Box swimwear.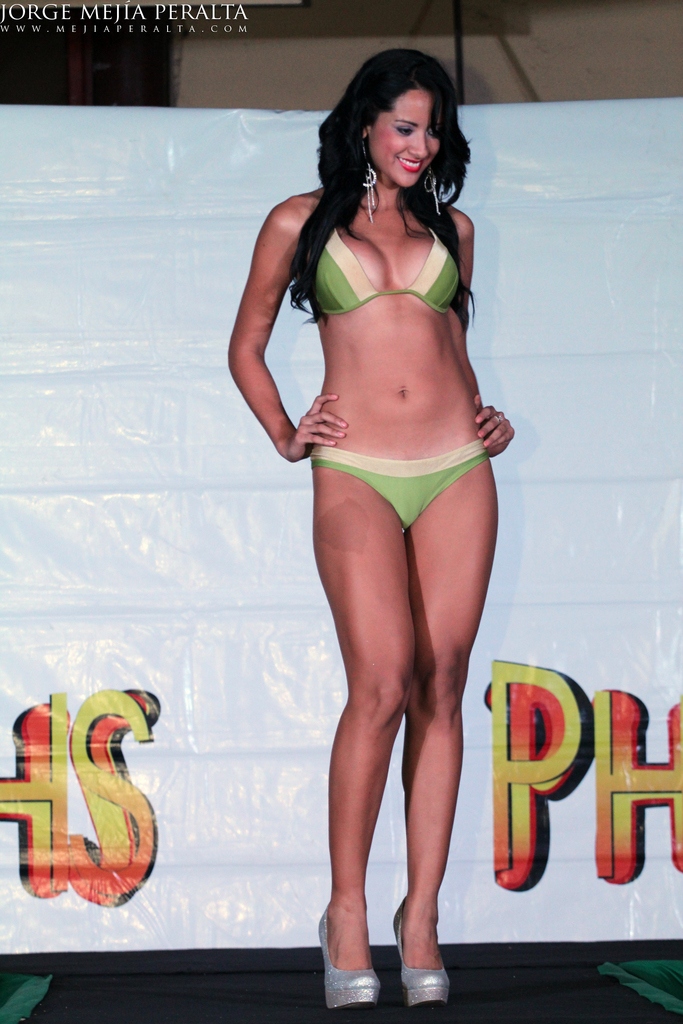
box=[315, 444, 486, 527].
